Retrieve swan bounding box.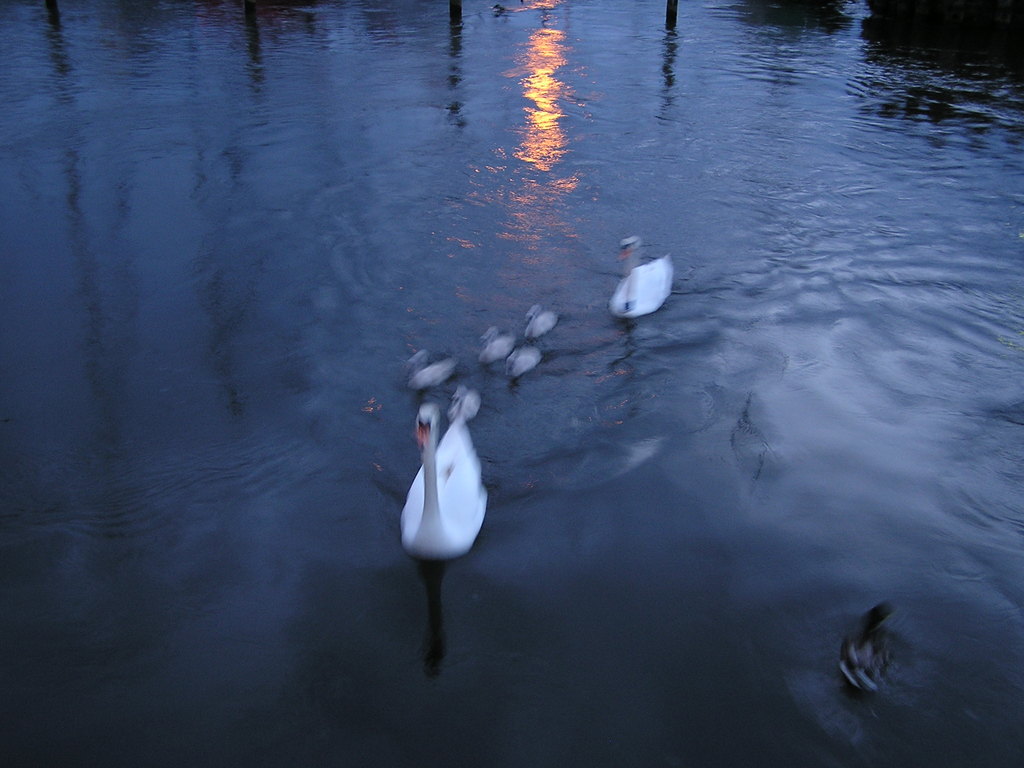
Bounding box: detection(612, 232, 677, 318).
